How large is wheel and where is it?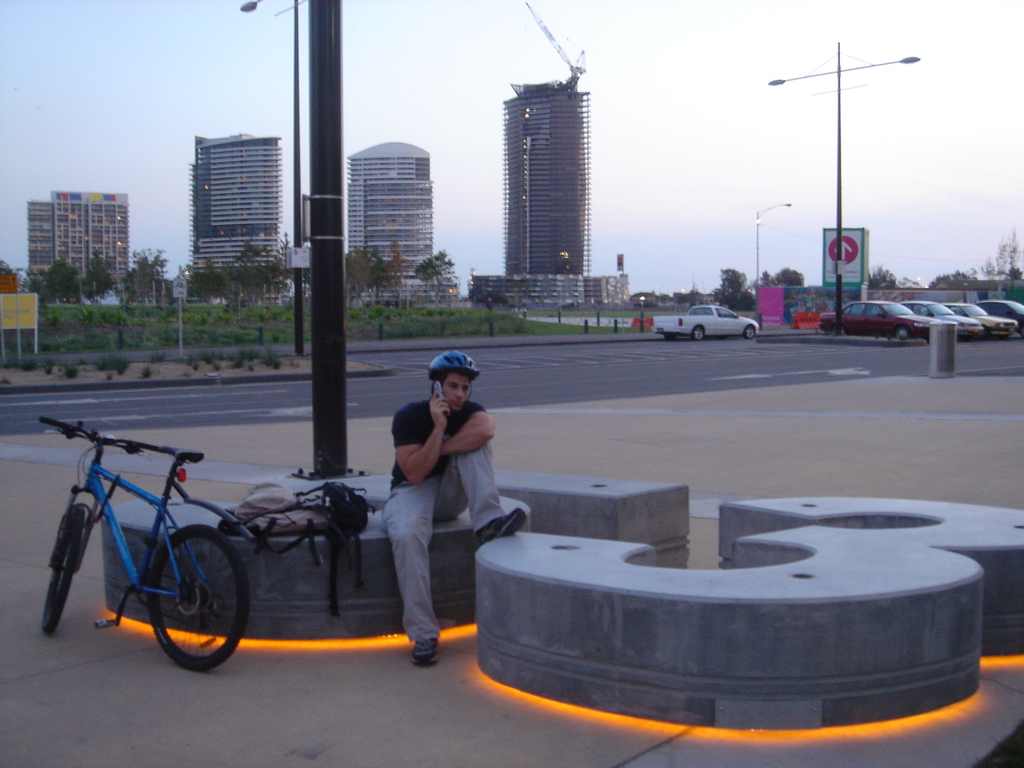
Bounding box: 42 499 108 633.
